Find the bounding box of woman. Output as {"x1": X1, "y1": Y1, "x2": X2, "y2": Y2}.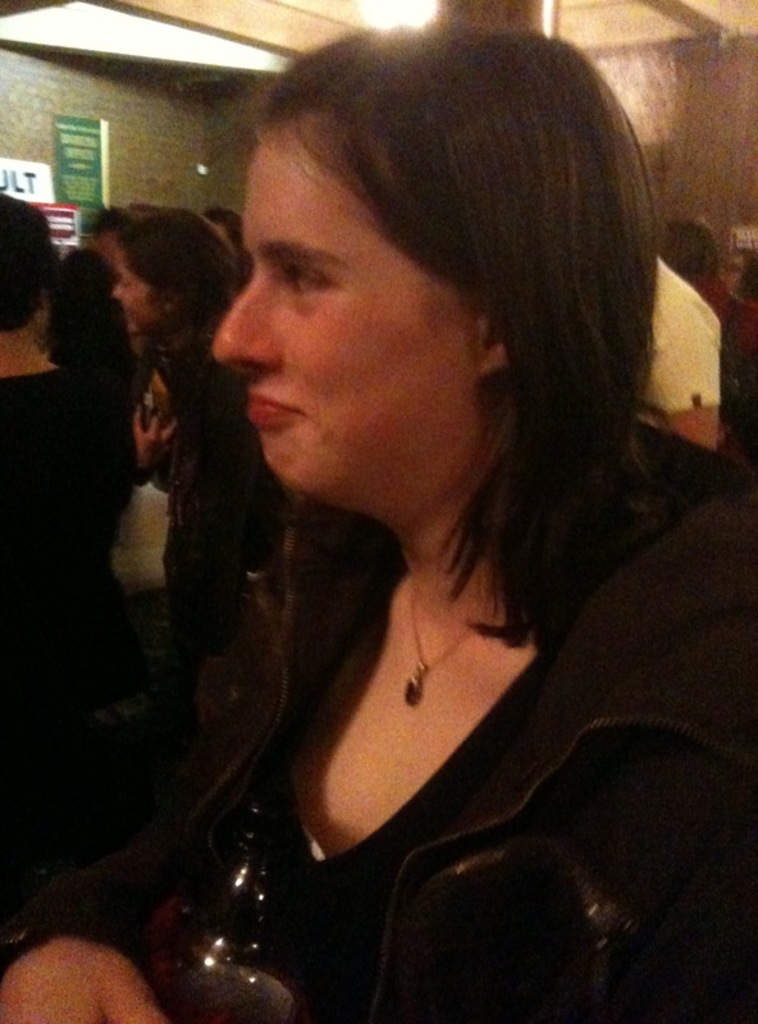
{"x1": 0, "y1": 180, "x2": 131, "y2": 739}.
